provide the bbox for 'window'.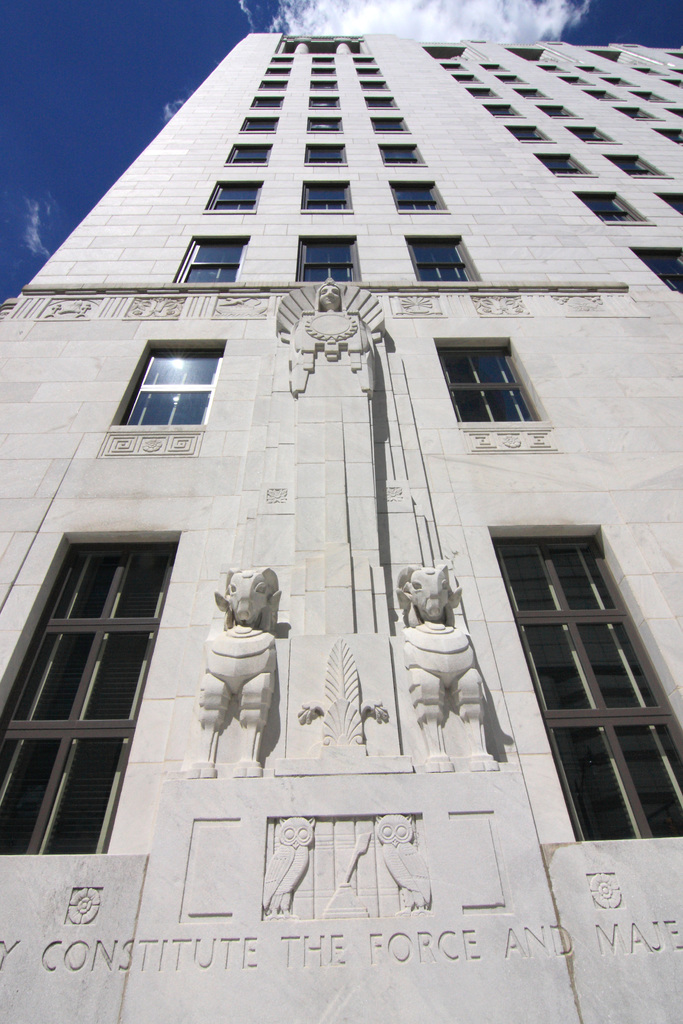
pyautogui.locateOnScreen(302, 178, 352, 215).
